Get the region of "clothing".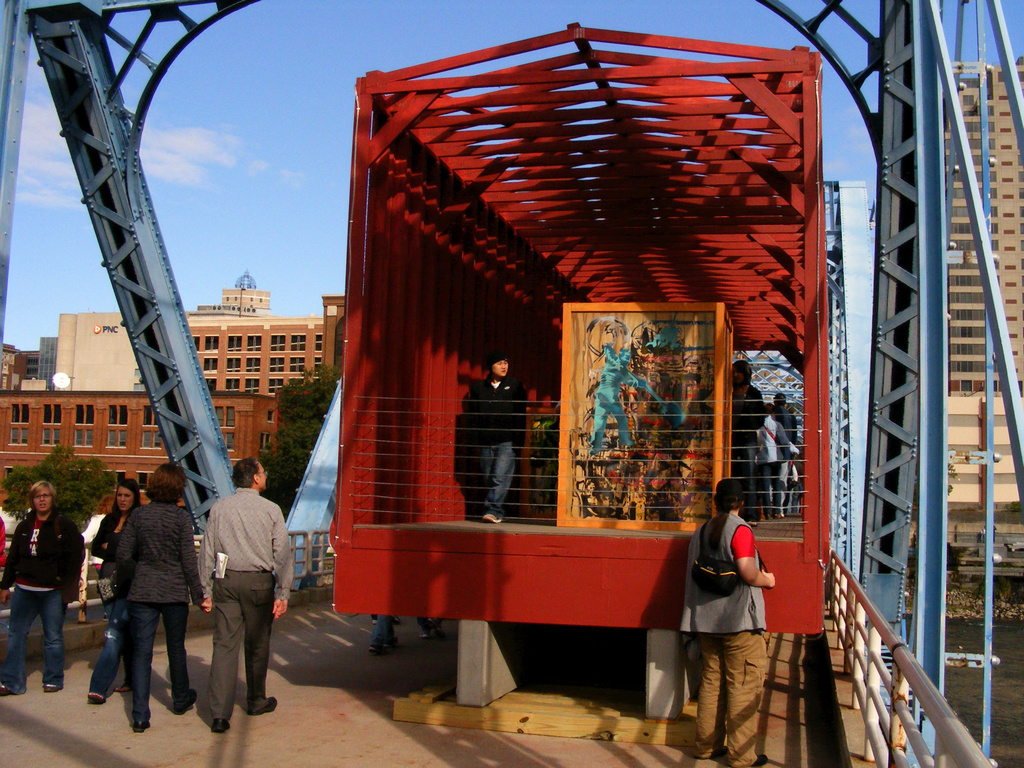
select_region(730, 383, 758, 471).
